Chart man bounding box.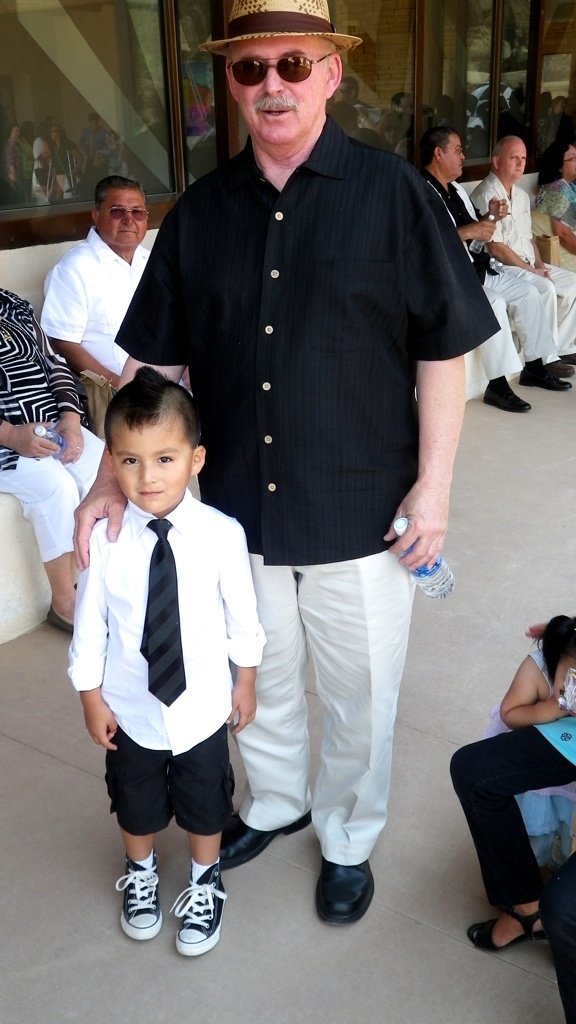
Charted: [left=475, top=134, right=575, bottom=377].
